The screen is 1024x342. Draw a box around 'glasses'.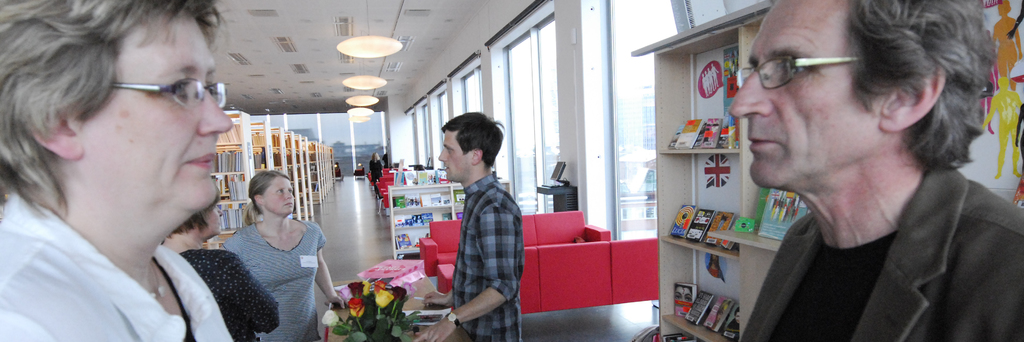
l=736, t=55, r=867, b=91.
